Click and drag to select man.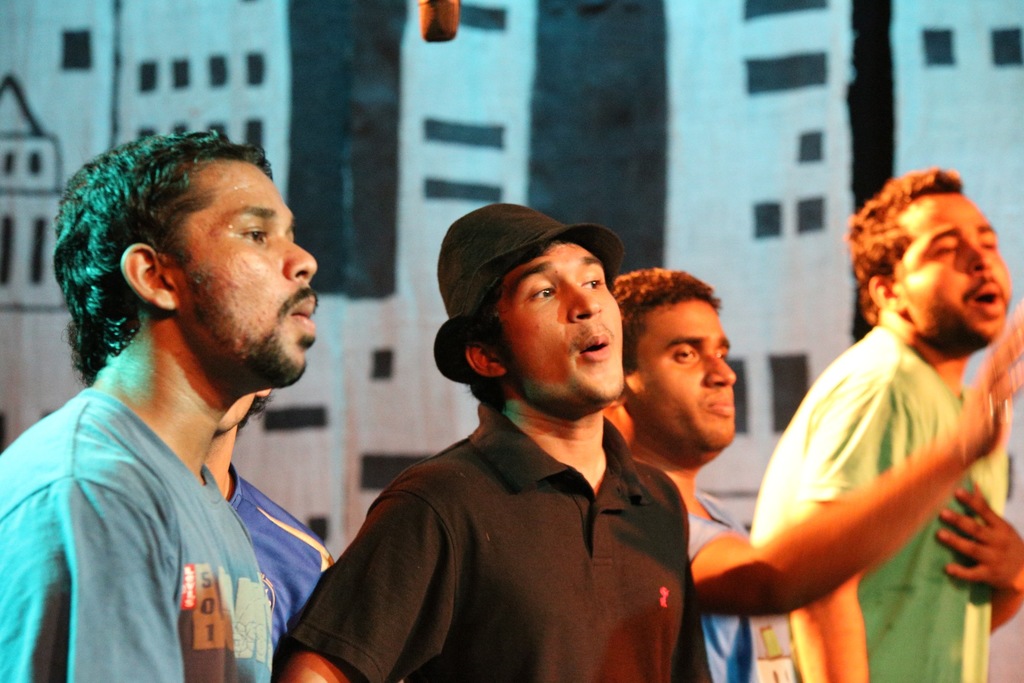
Selection: 749,164,1021,682.
